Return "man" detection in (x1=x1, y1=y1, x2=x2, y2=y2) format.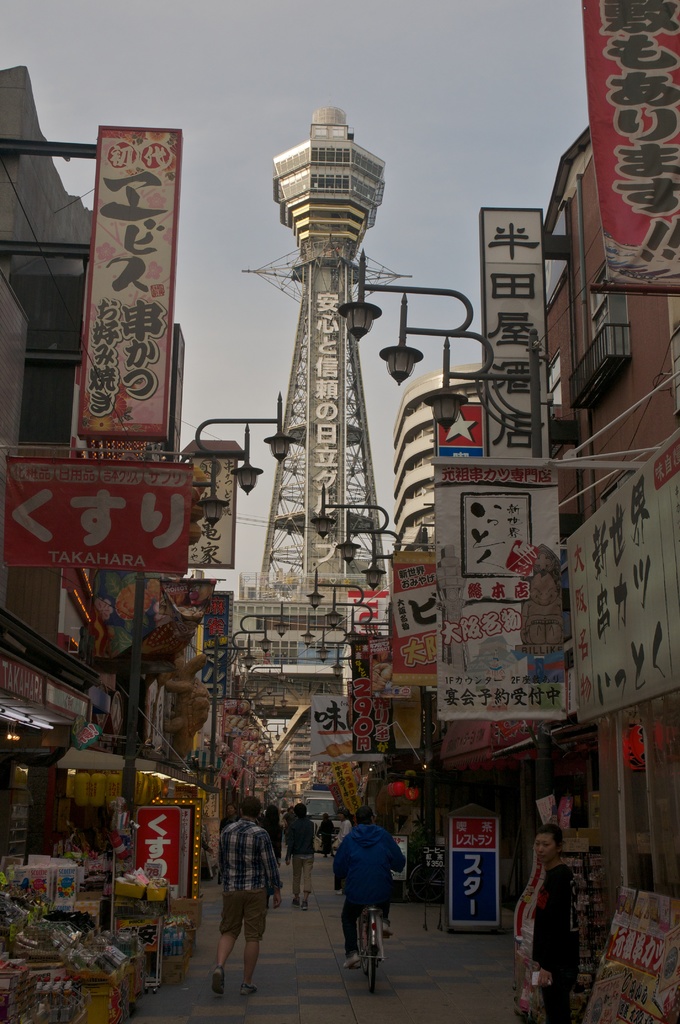
(x1=209, y1=797, x2=289, y2=997).
